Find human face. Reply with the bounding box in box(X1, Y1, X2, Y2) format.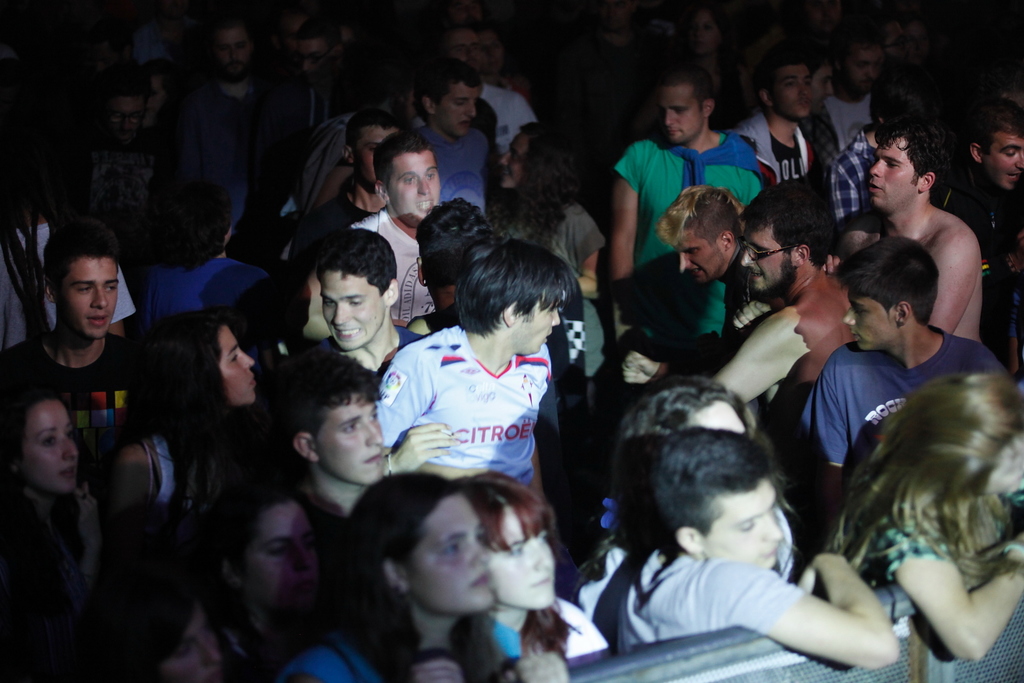
box(700, 475, 782, 570).
